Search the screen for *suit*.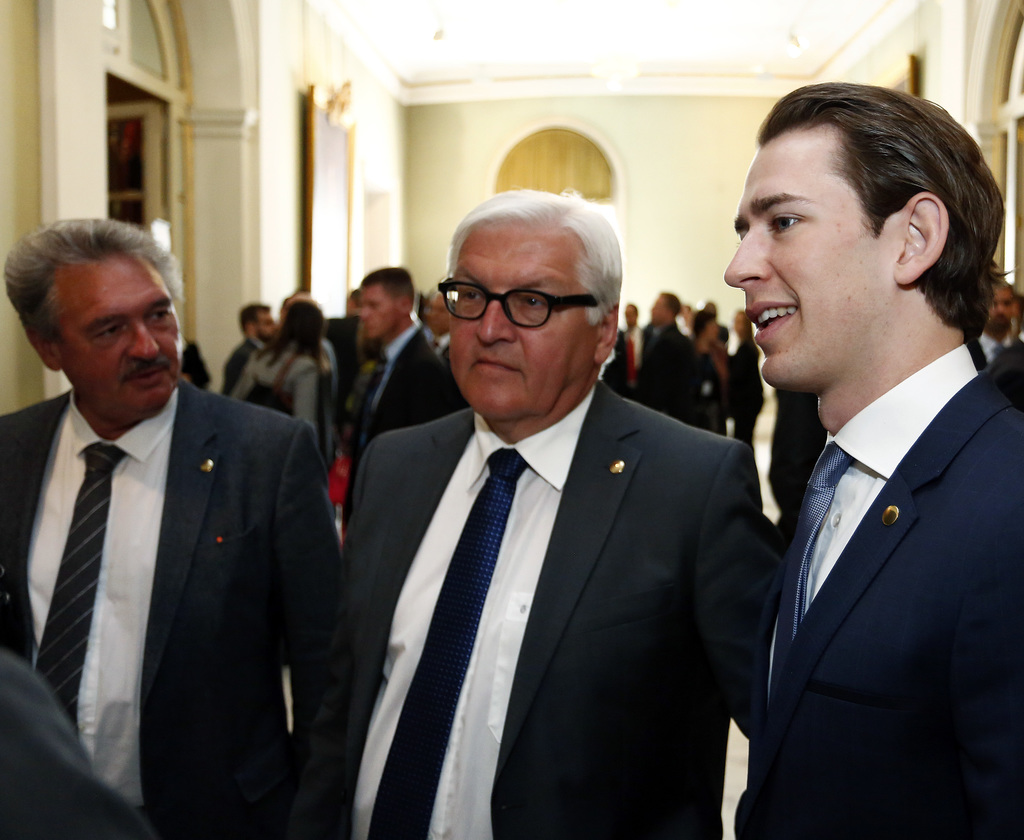
Found at <bbox>733, 345, 1023, 839</bbox>.
